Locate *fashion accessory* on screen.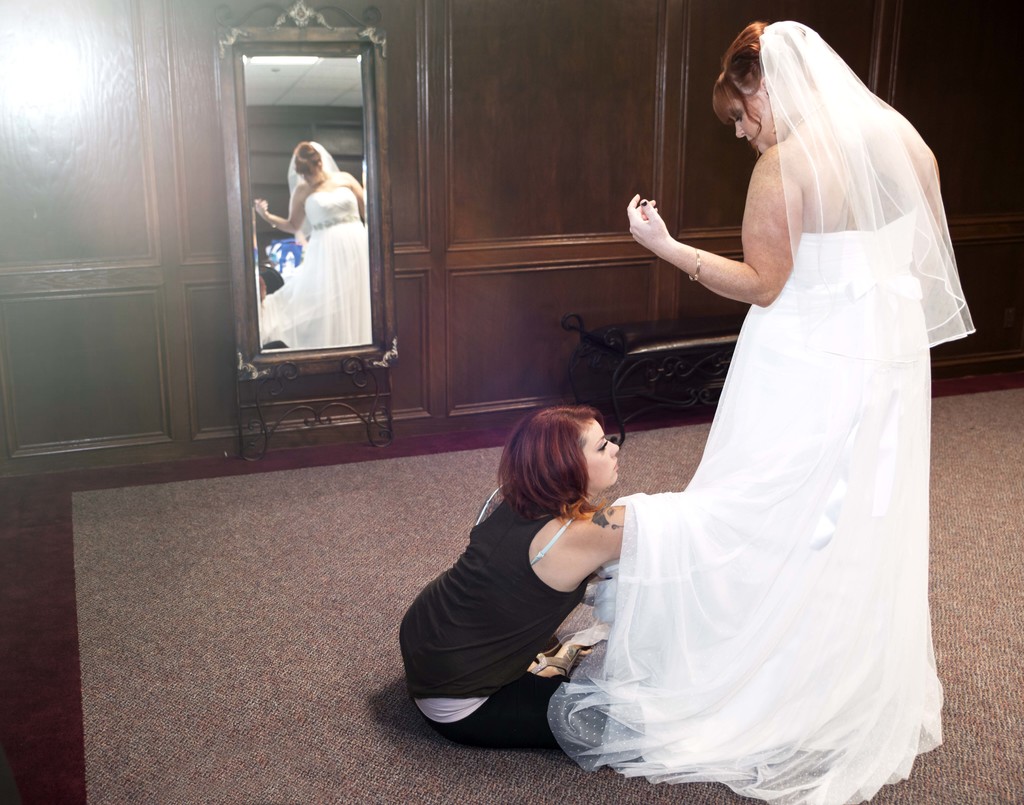
On screen at x1=684 y1=246 x2=703 y2=285.
